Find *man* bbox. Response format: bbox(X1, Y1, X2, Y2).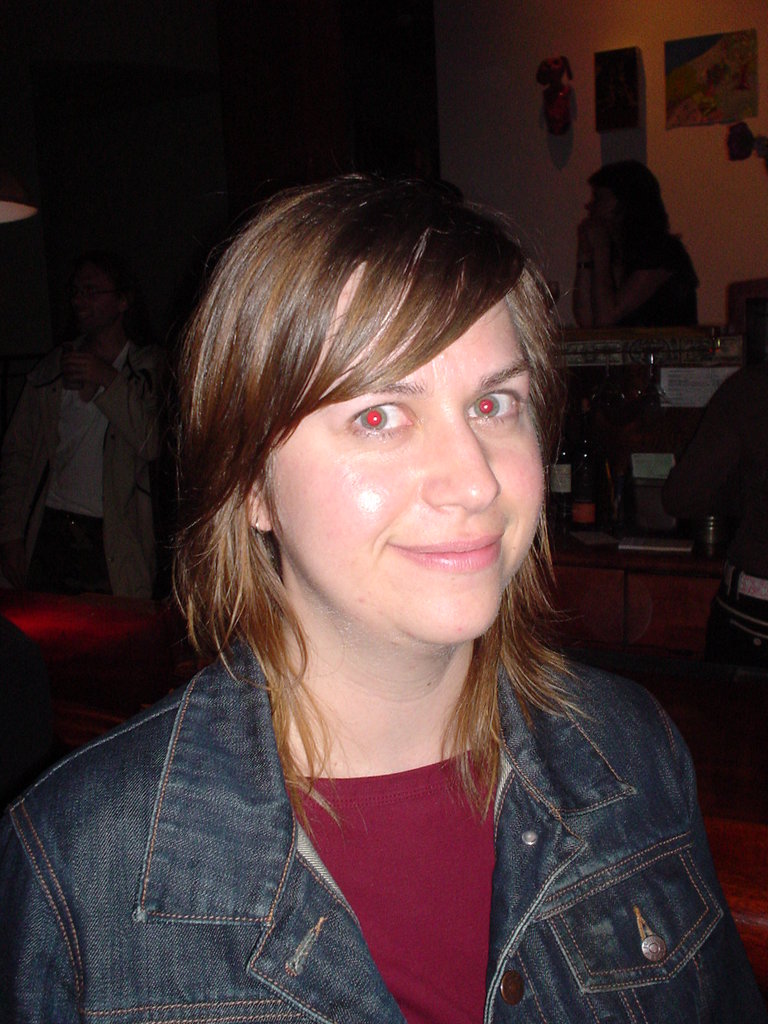
bbox(0, 250, 171, 603).
